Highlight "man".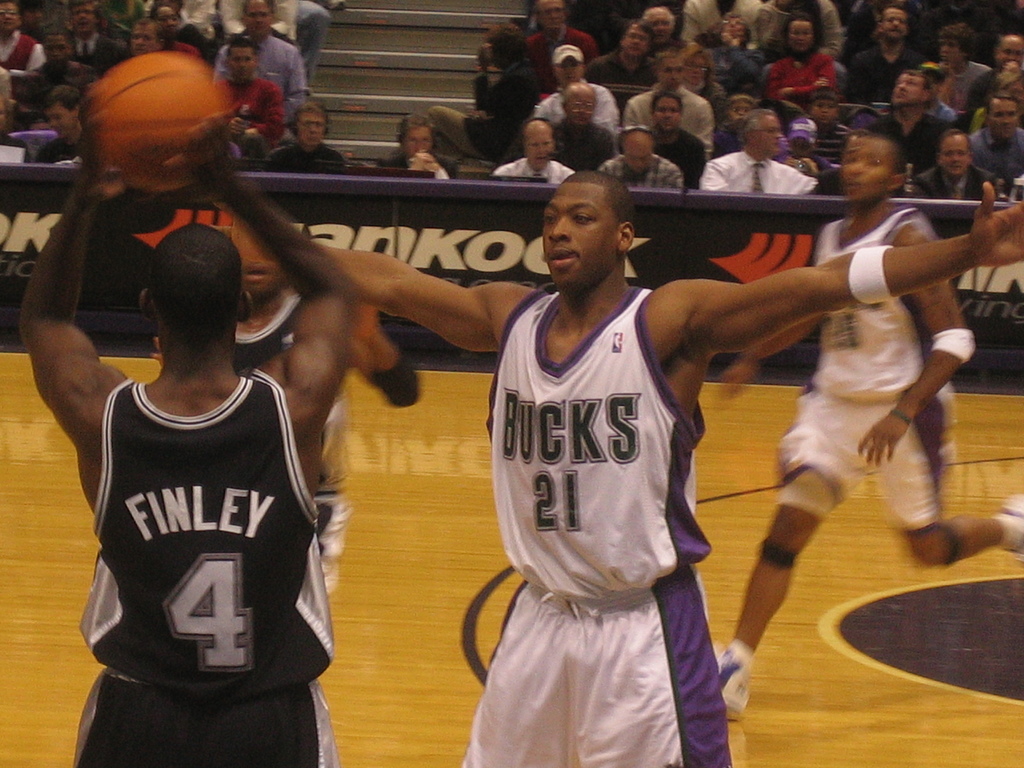
Highlighted region: (left=591, top=23, right=673, bottom=104).
